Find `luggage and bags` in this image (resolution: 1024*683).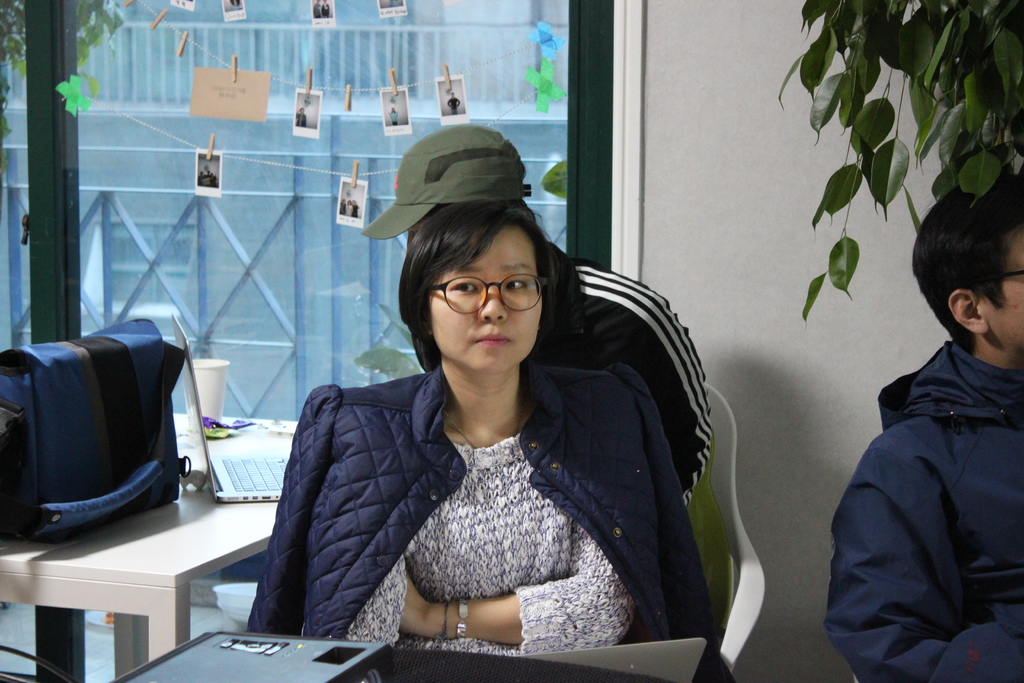
0,308,190,539.
